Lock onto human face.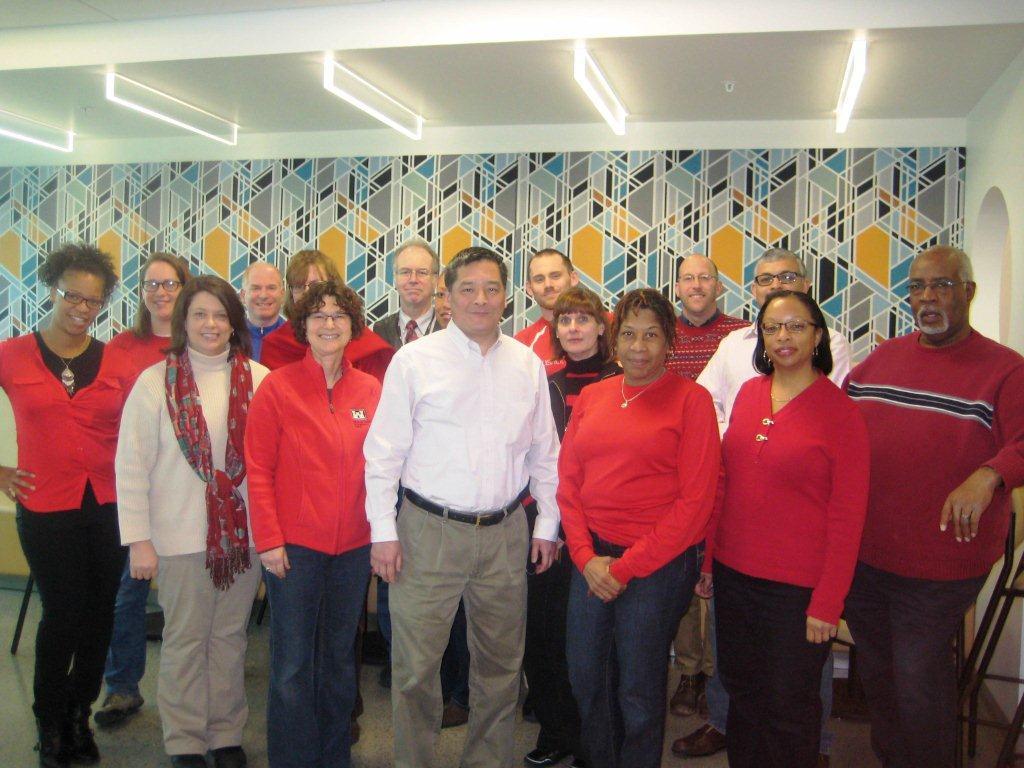
Locked: region(753, 258, 808, 304).
